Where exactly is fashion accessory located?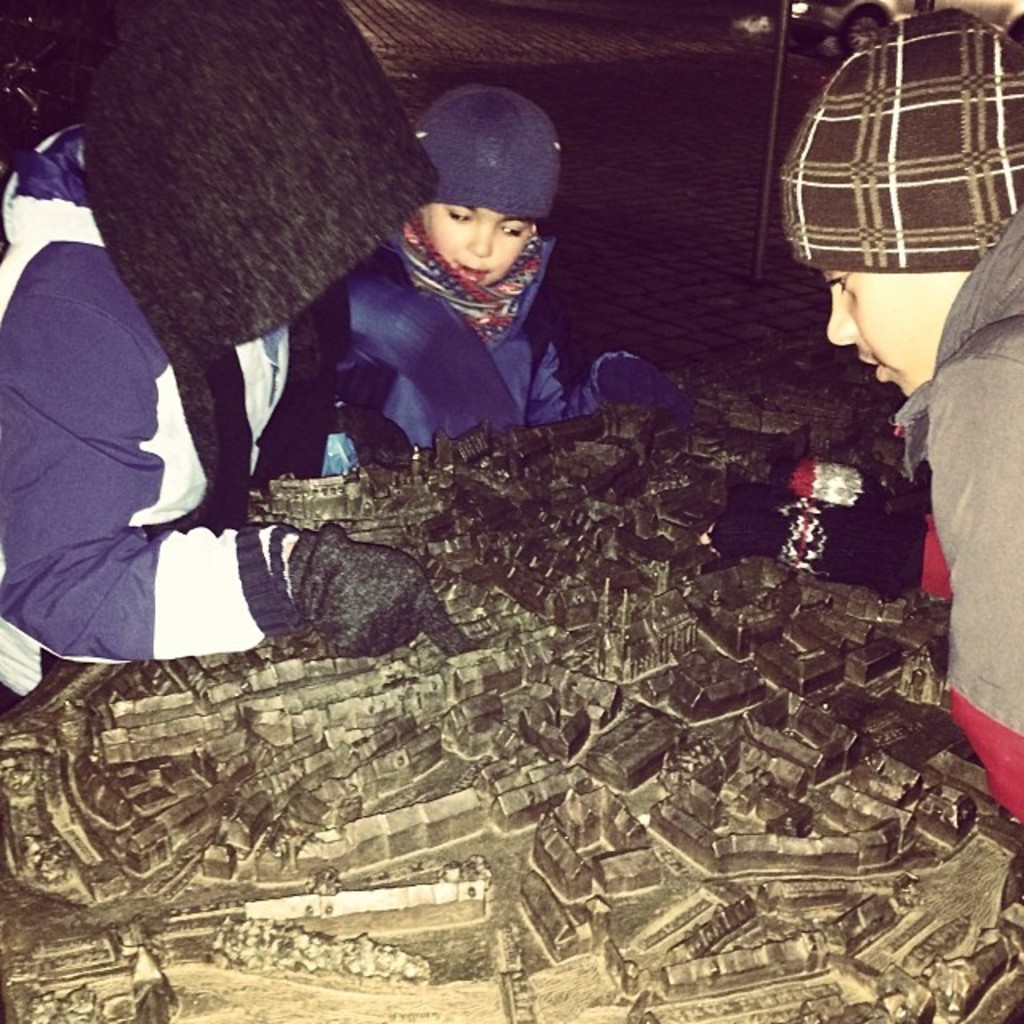
Its bounding box is region(323, 394, 411, 472).
